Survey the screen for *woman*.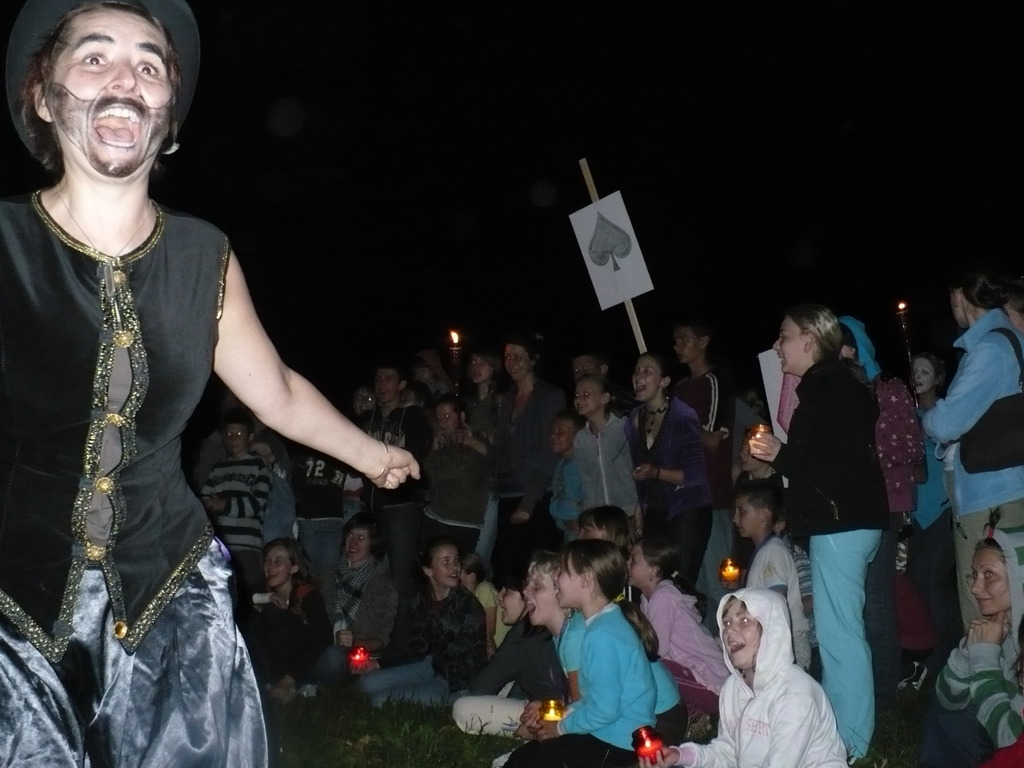
Survey found: 729,427,804,566.
